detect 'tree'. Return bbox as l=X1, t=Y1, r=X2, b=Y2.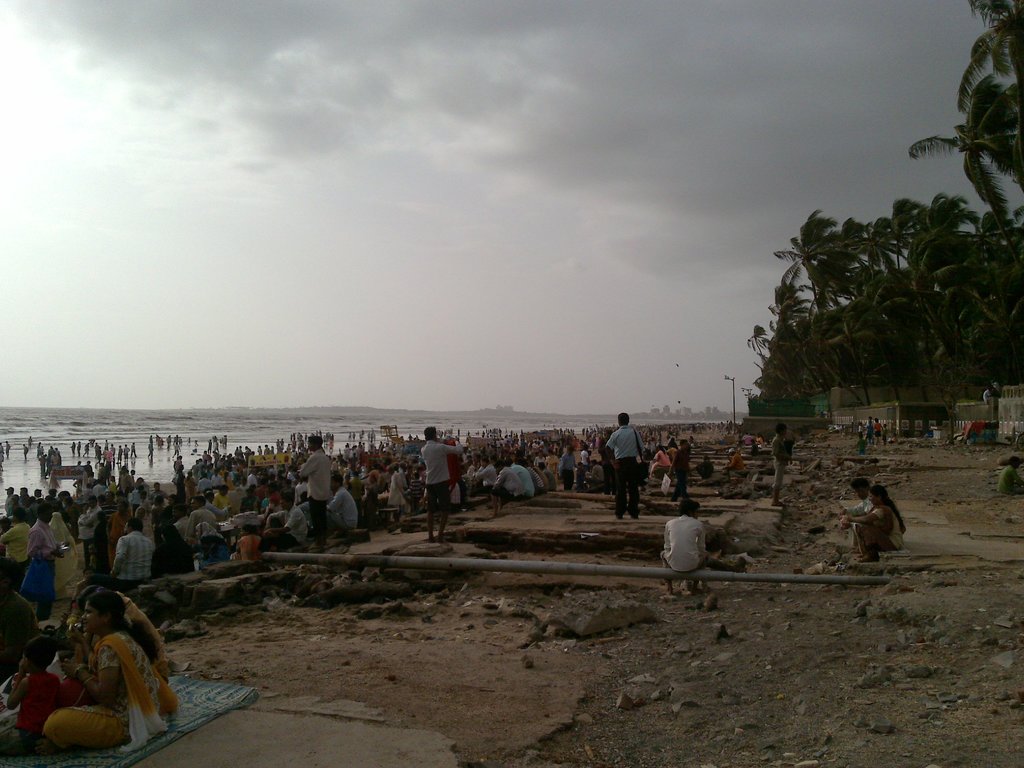
l=952, t=1, r=1020, b=118.
